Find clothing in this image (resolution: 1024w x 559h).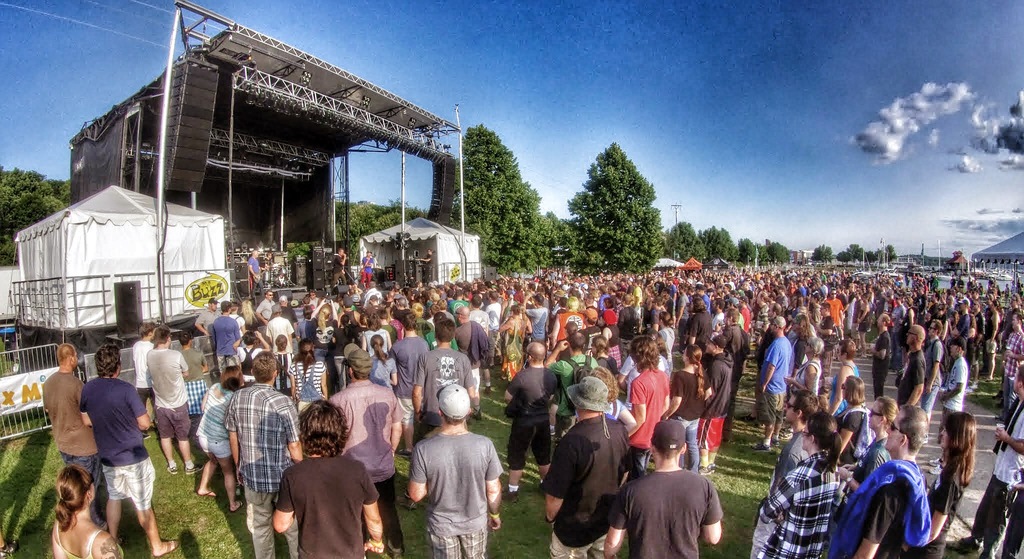
Rect(264, 316, 294, 376).
